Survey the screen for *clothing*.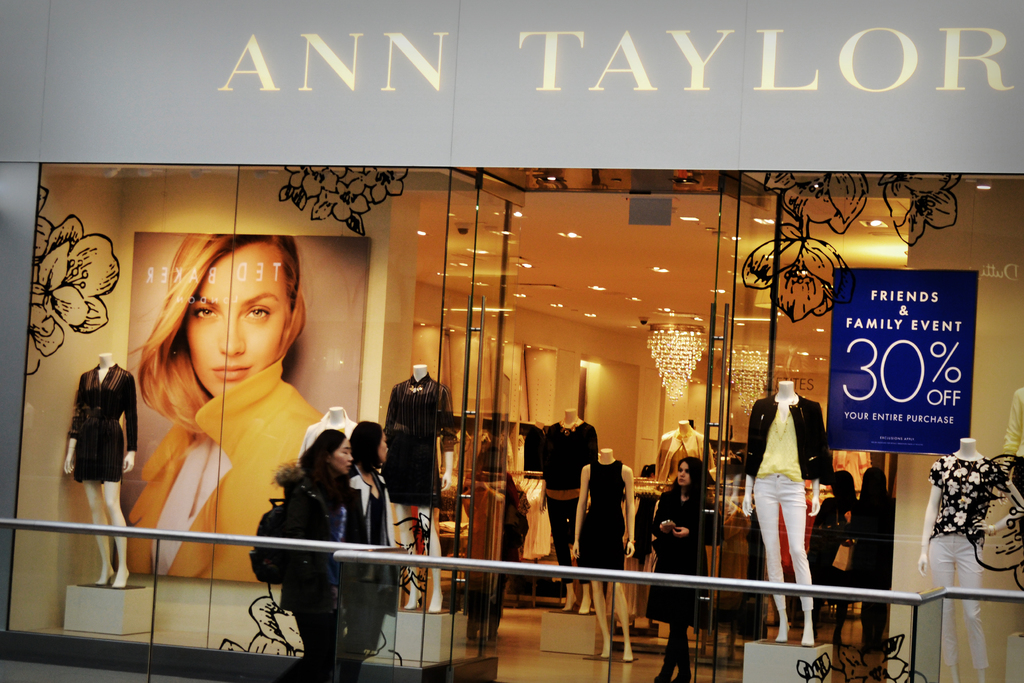
Survey found: l=651, t=429, r=721, b=498.
